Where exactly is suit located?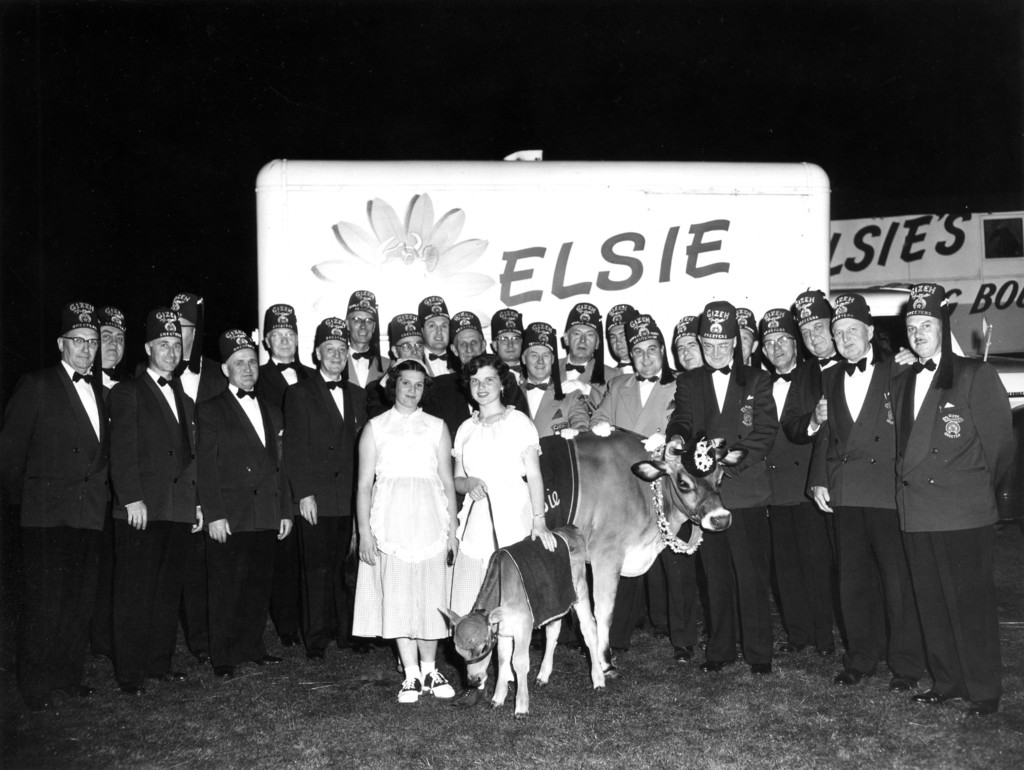
Its bounding box is [427,364,535,518].
